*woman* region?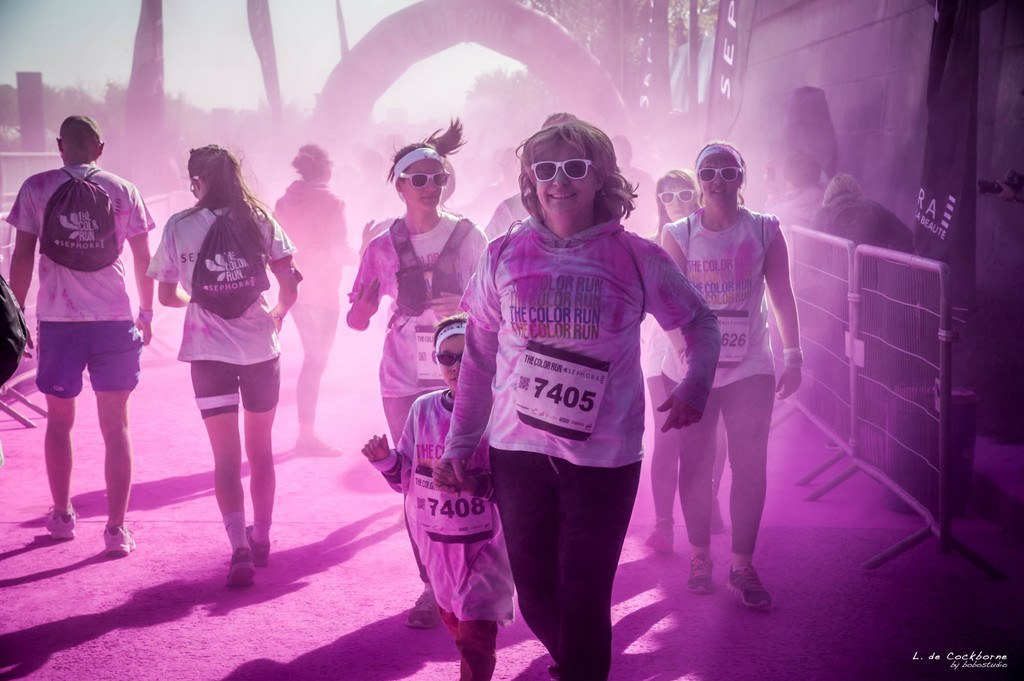
(left=268, top=151, right=351, bottom=456)
